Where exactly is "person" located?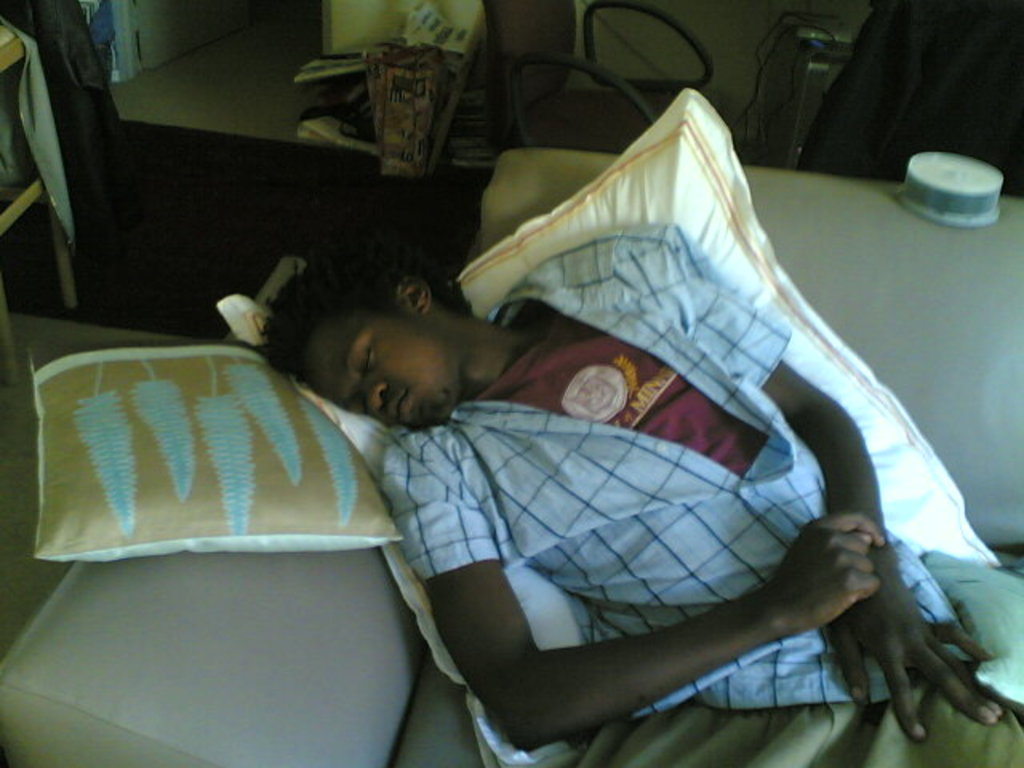
Its bounding box is locate(261, 238, 1022, 766).
